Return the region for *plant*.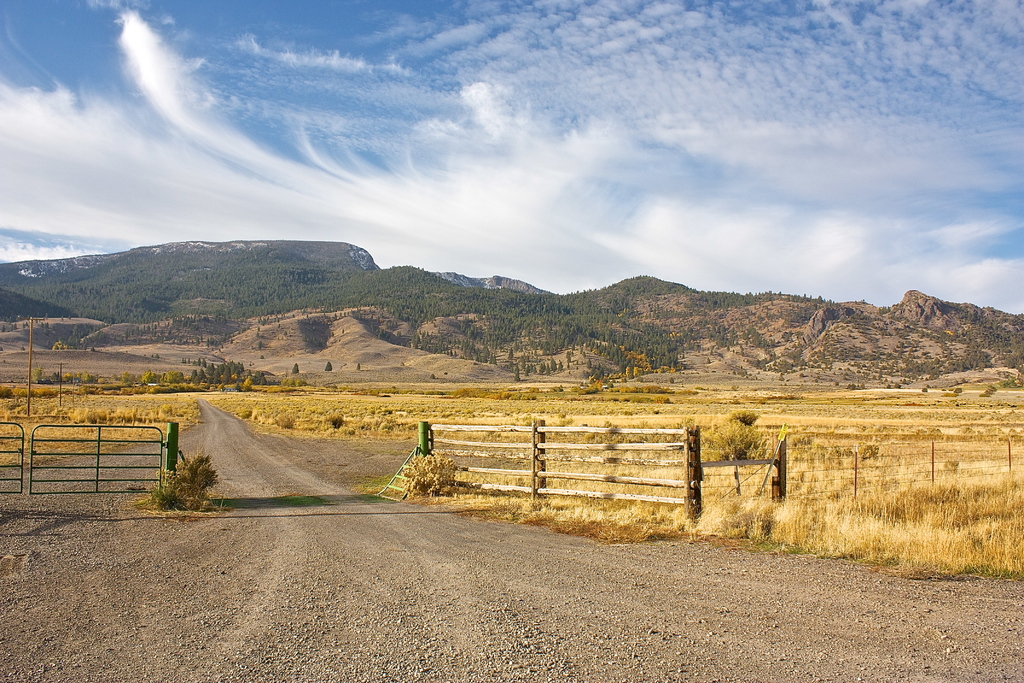
[left=120, top=449, right=246, bottom=528].
